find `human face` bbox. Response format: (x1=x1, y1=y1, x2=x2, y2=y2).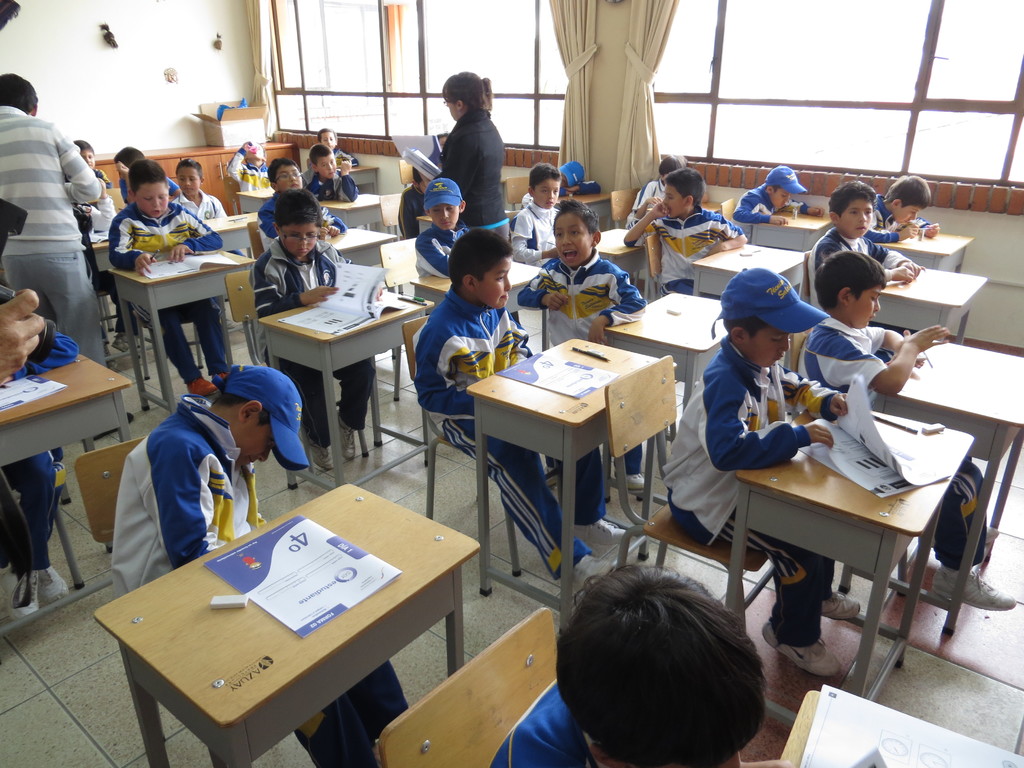
(x1=276, y1=162, x2=300, y2=188).
